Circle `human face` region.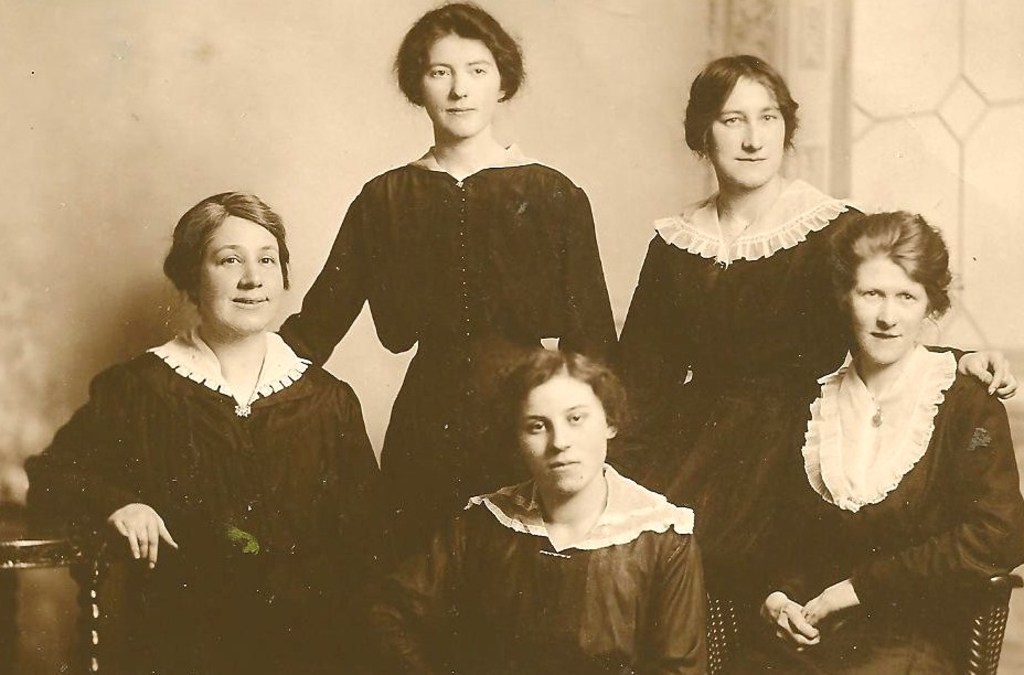
Region: [x1=195, y1=217, x2=284, y2=326].
